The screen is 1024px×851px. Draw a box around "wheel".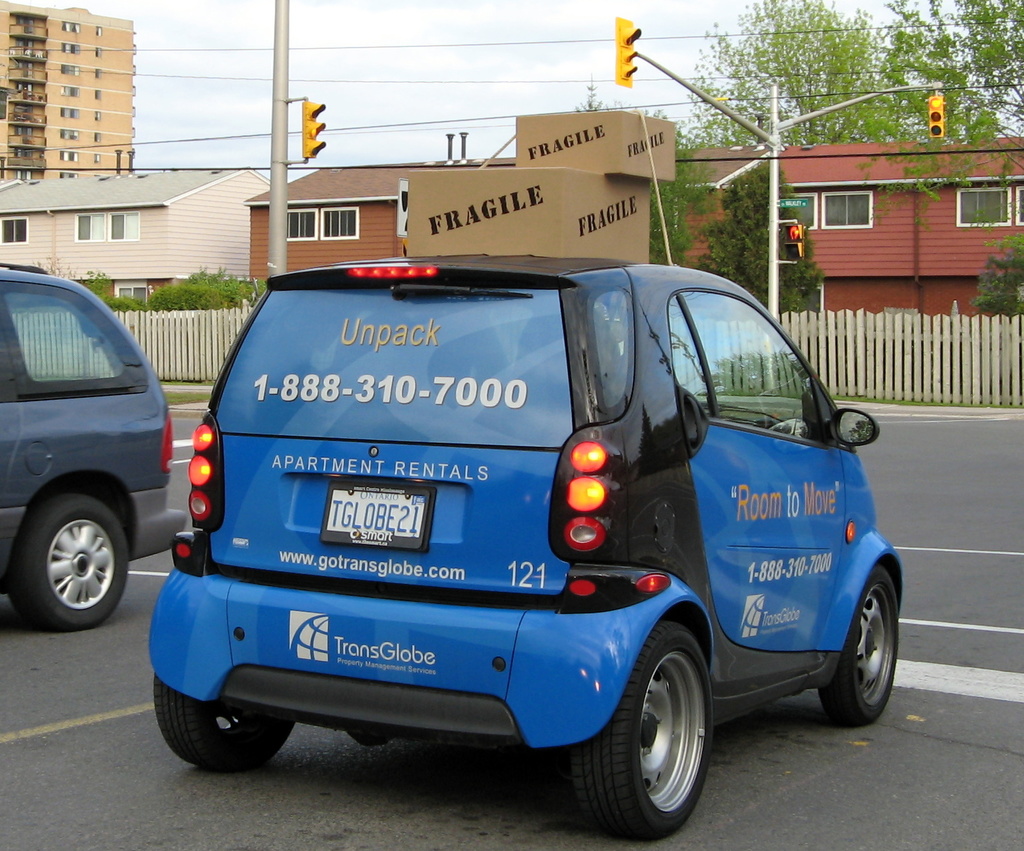
<region>15, 490, 127, 632</region>.
